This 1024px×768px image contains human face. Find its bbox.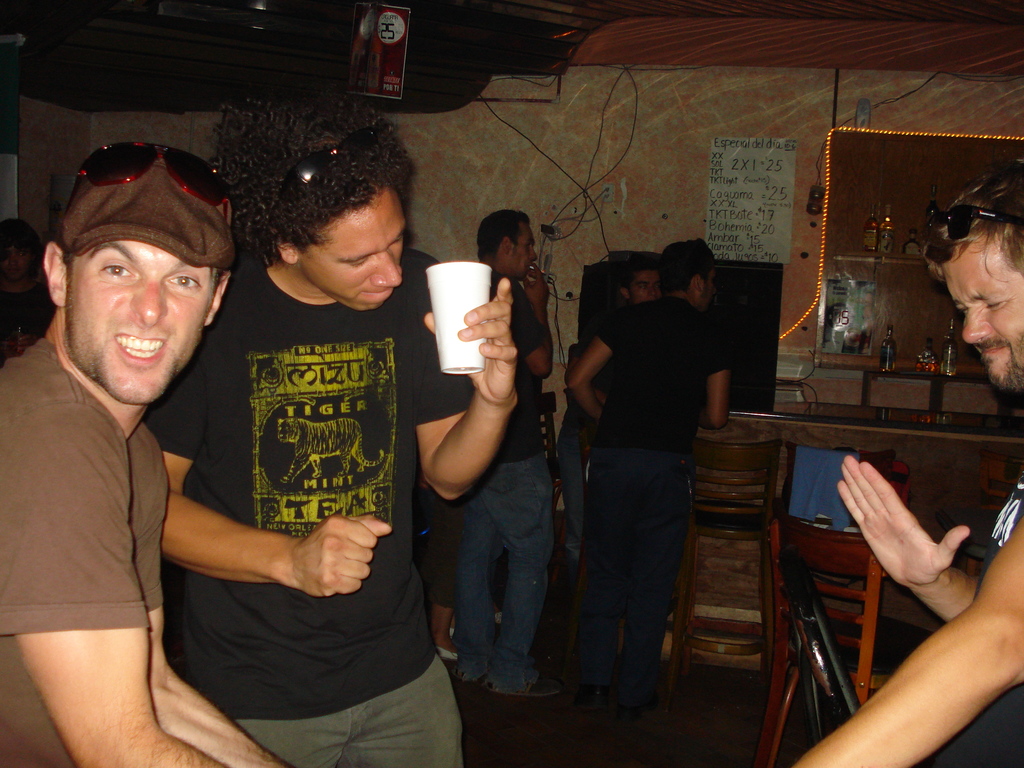
pyautogui.locateOnScreen(299, 188, 409, 310).
